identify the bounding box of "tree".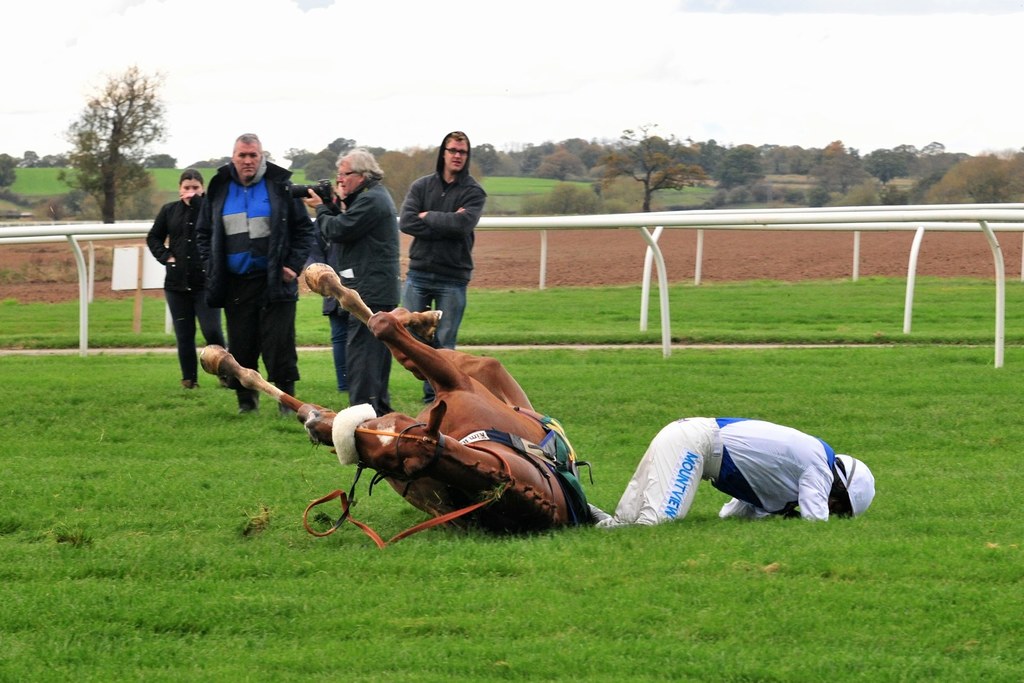
<box>709,143,771,199</box>.
